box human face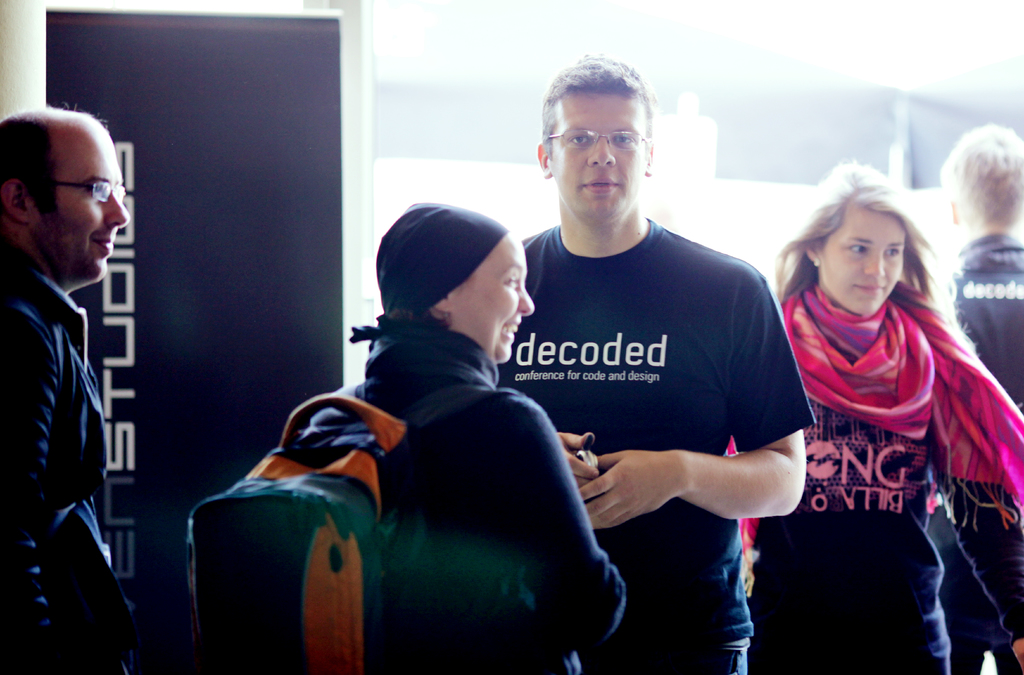
[left=551, top=86, right=647, bottom=215]
